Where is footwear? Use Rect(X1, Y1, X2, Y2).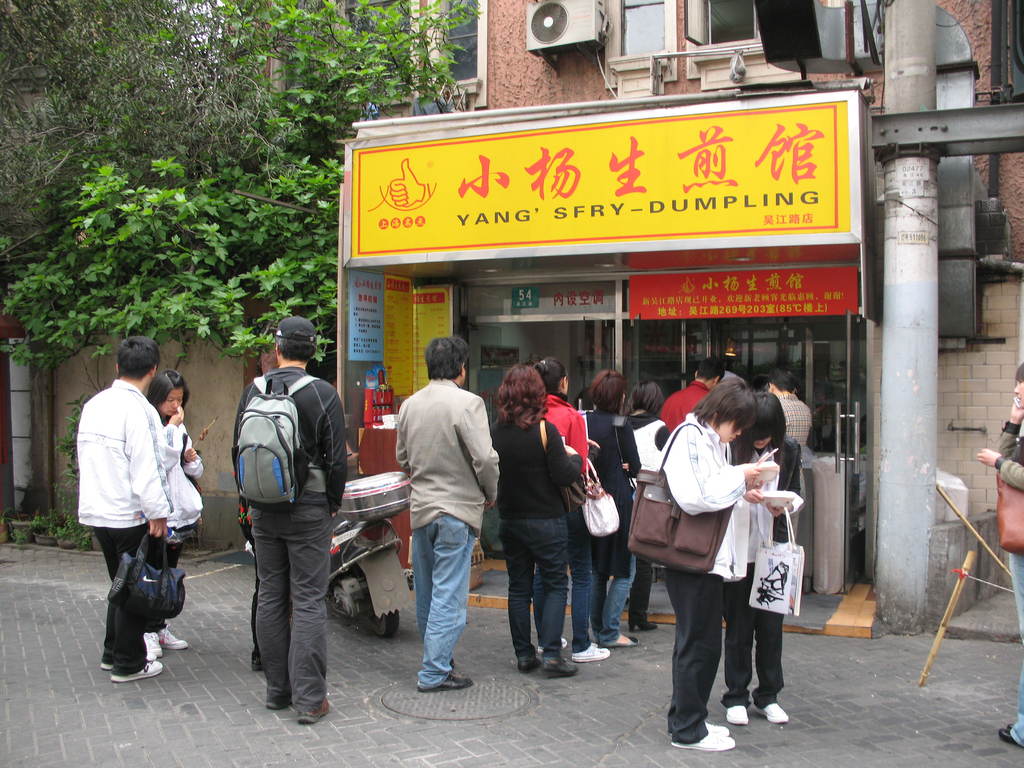
Rect(541, 655, 579, 676).
